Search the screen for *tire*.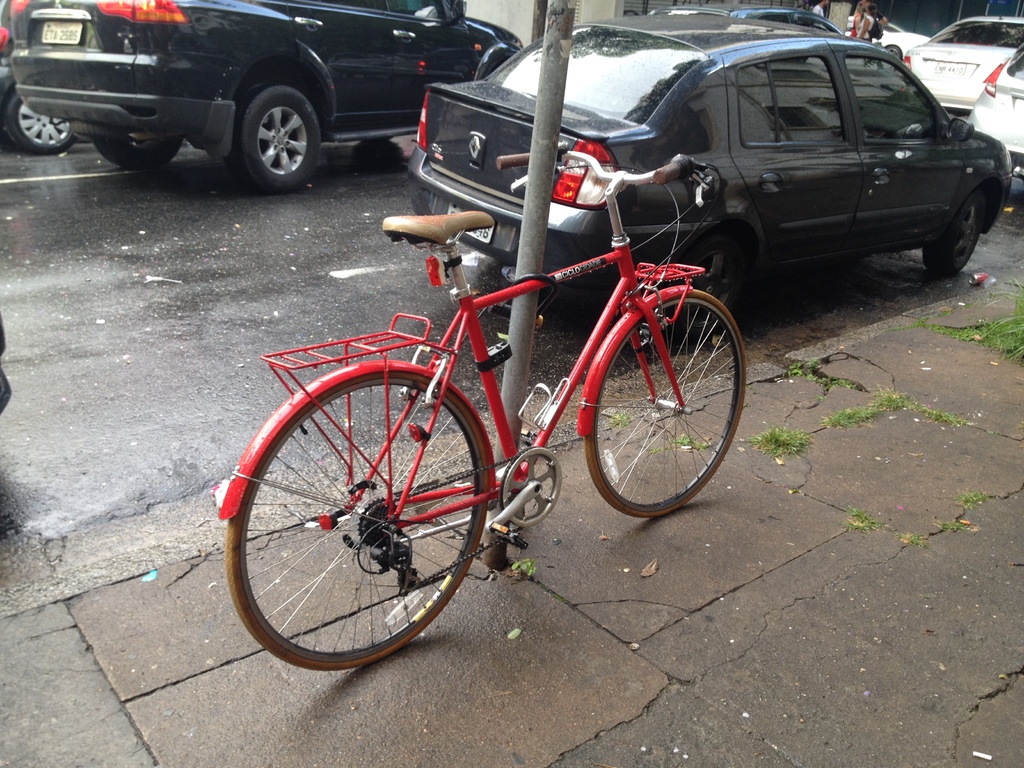
Found at bbox=(584, 290, 745, 520).
